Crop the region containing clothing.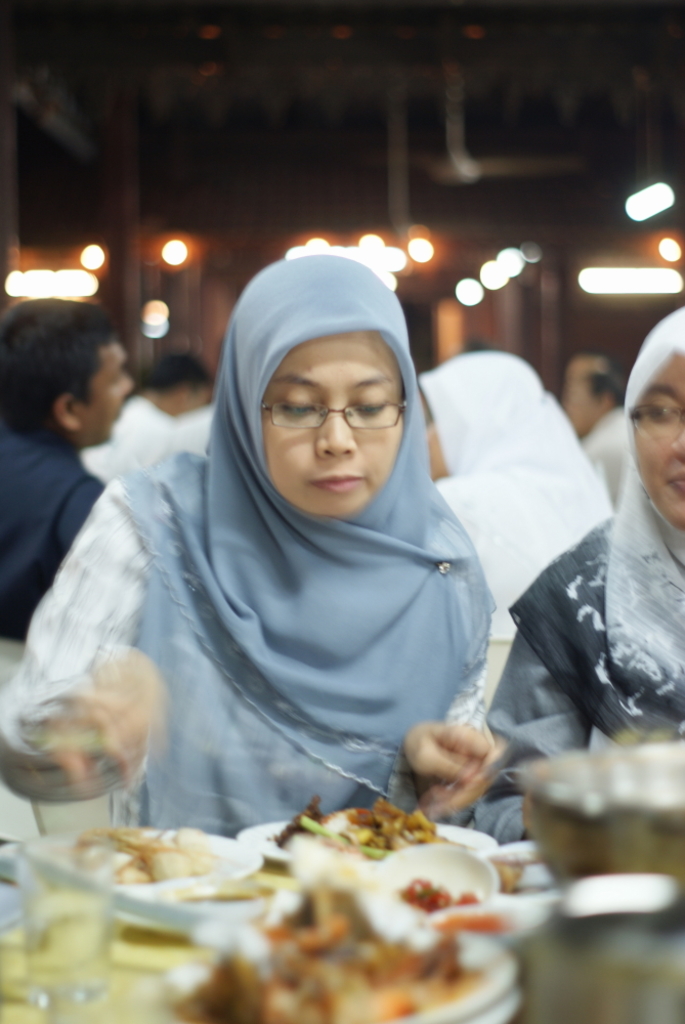
Crop region: x1=485, y1=307, x2=684, y2=838.
